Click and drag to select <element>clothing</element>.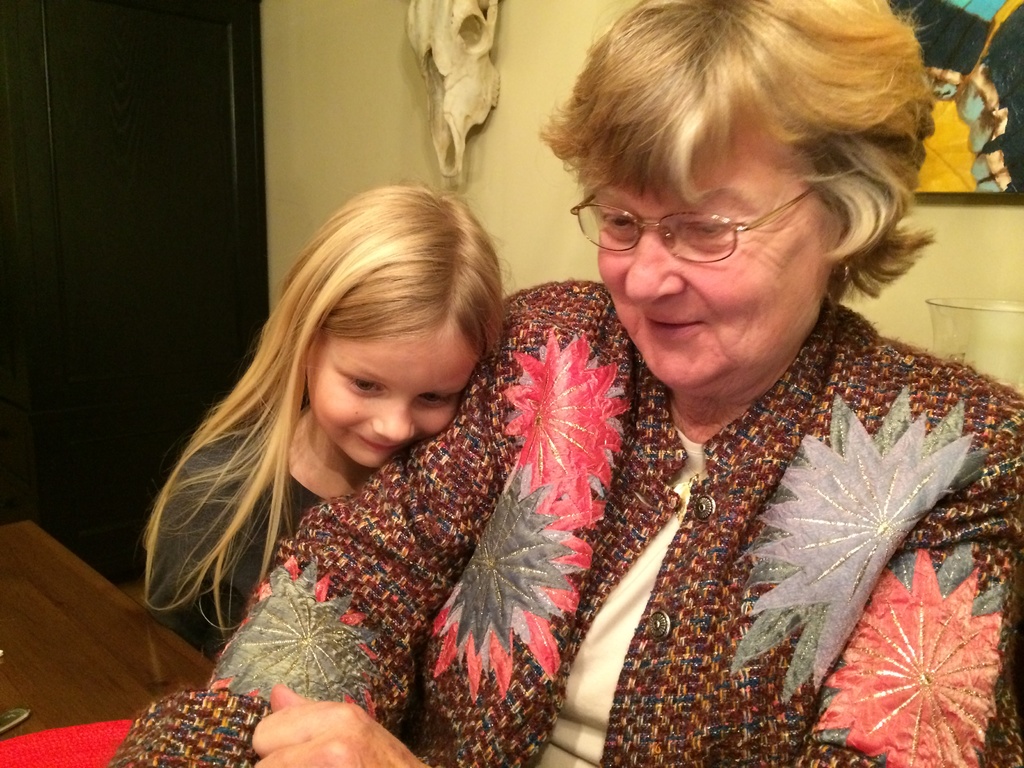
Selection: region(146, 425, 328, 658).
